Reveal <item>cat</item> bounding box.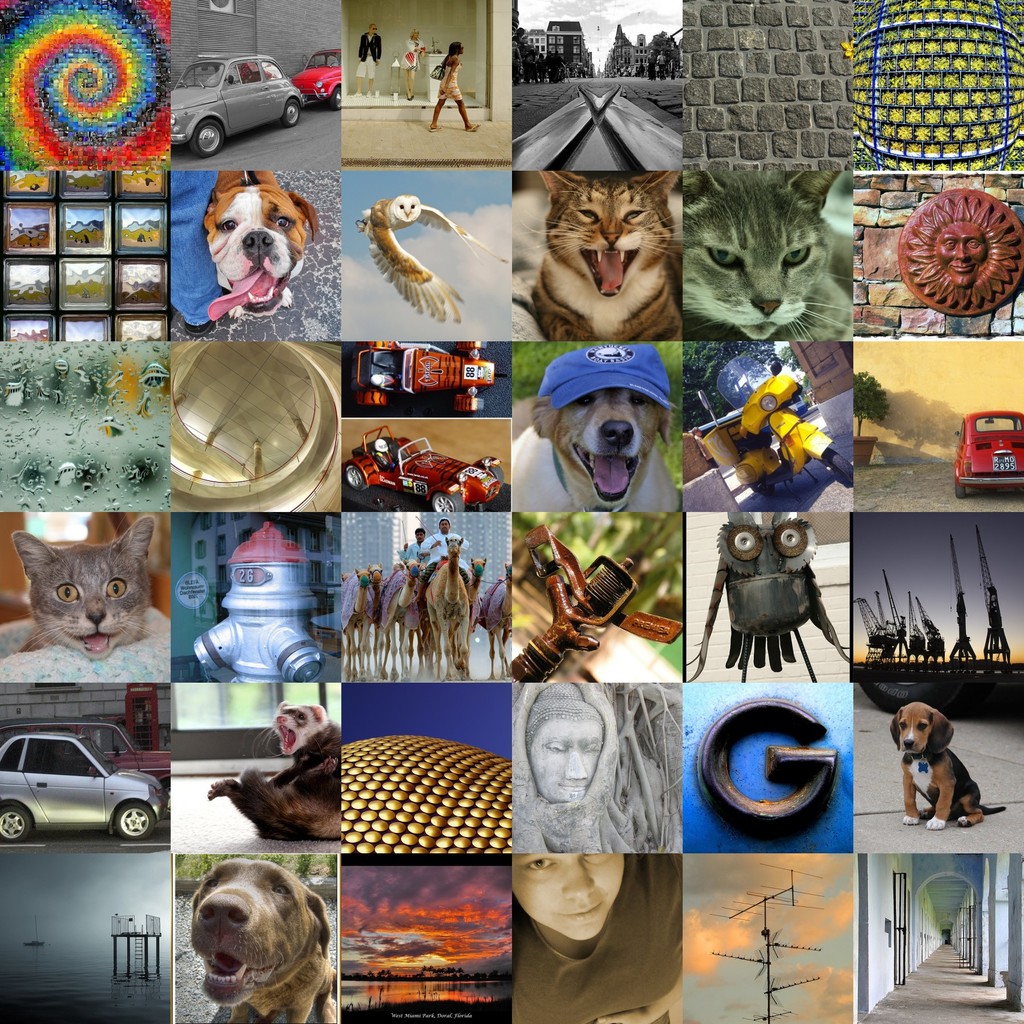
Revealed: {"x1": 514, "y1": 168, "x2": 687, "y2": 346}.
